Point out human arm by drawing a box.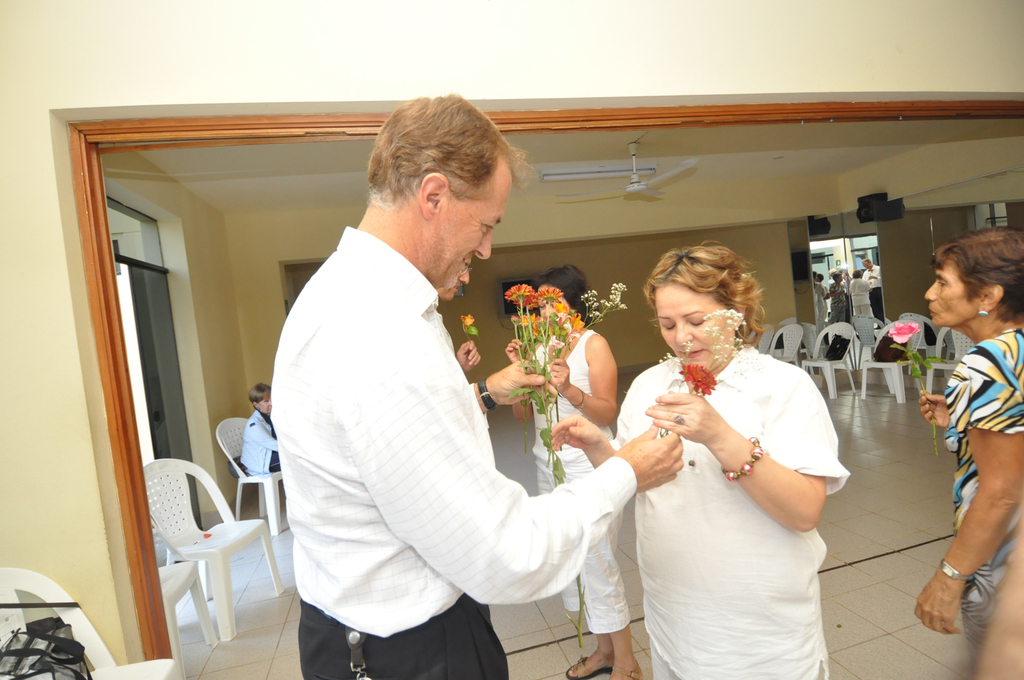
{"left": 454, "top": 335, "right": 487, "bottom": 369}.
